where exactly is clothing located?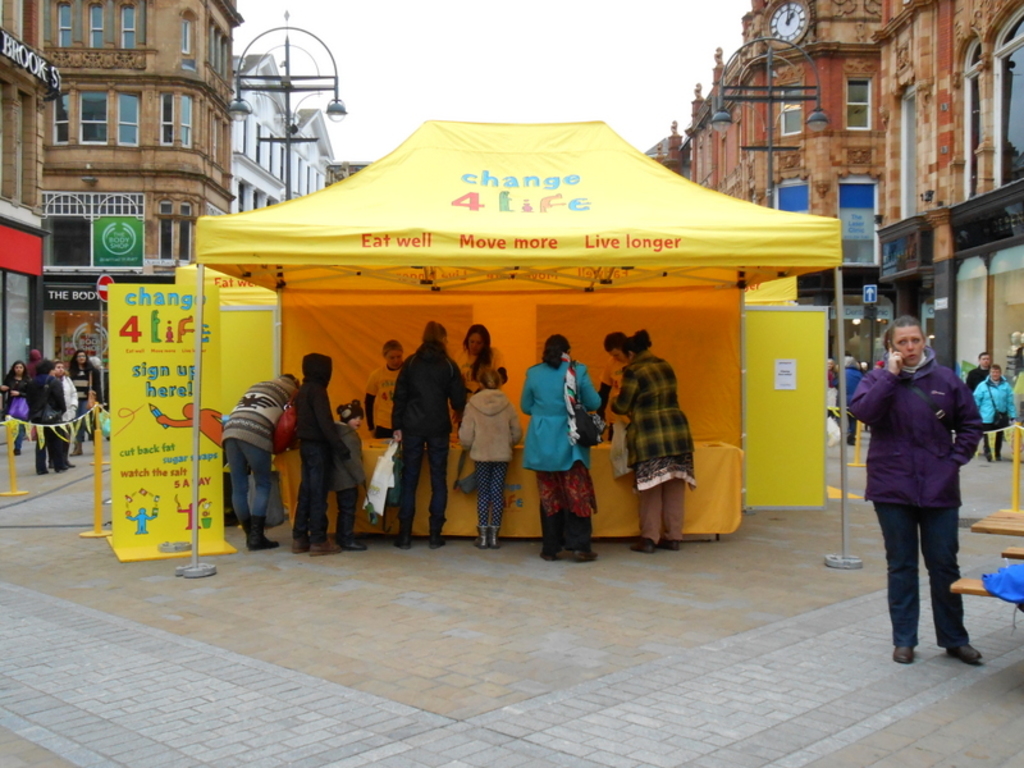
Its bounding box is [361, 360, 399, 442].
